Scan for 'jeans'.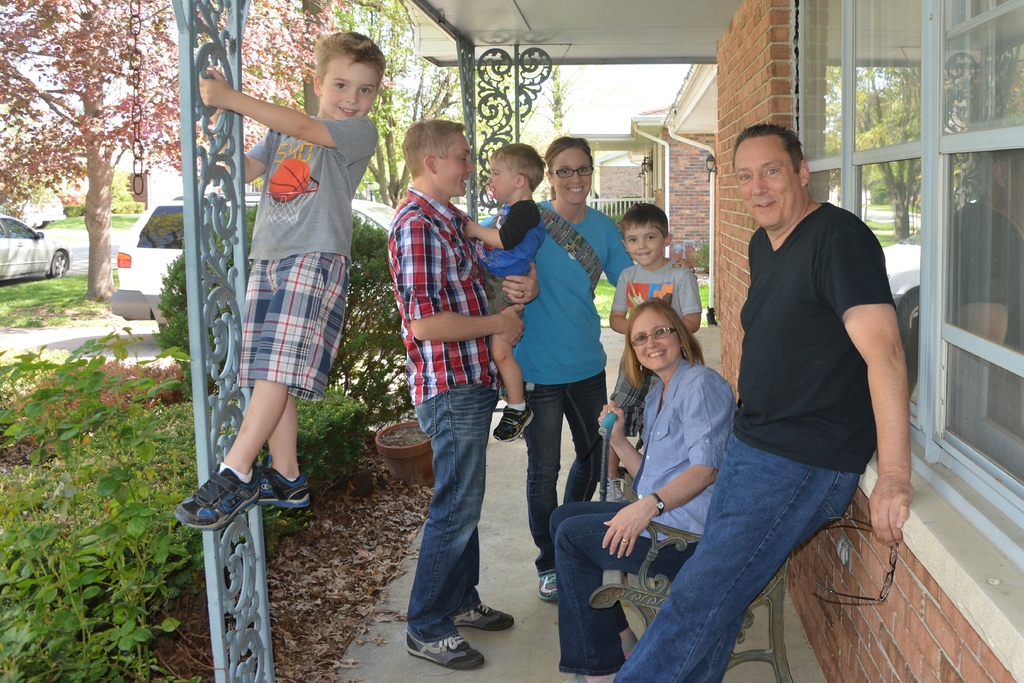
Scan result: bbox=(550, 501, 697, 673).
